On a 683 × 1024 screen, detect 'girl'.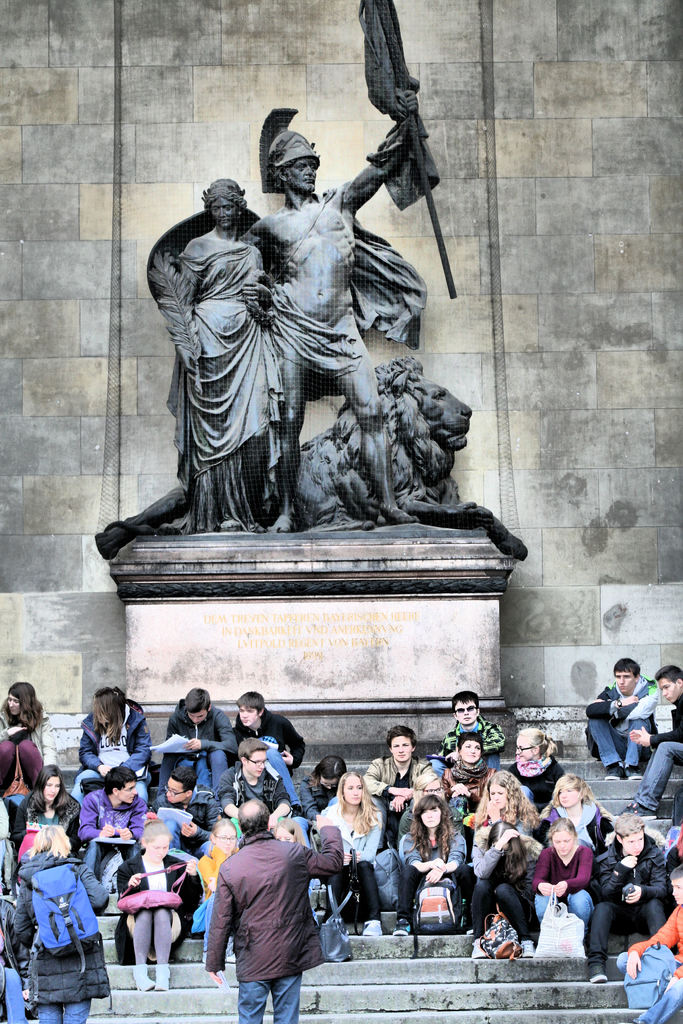
(x1=111, y1=816, x2=202, y2=991).
